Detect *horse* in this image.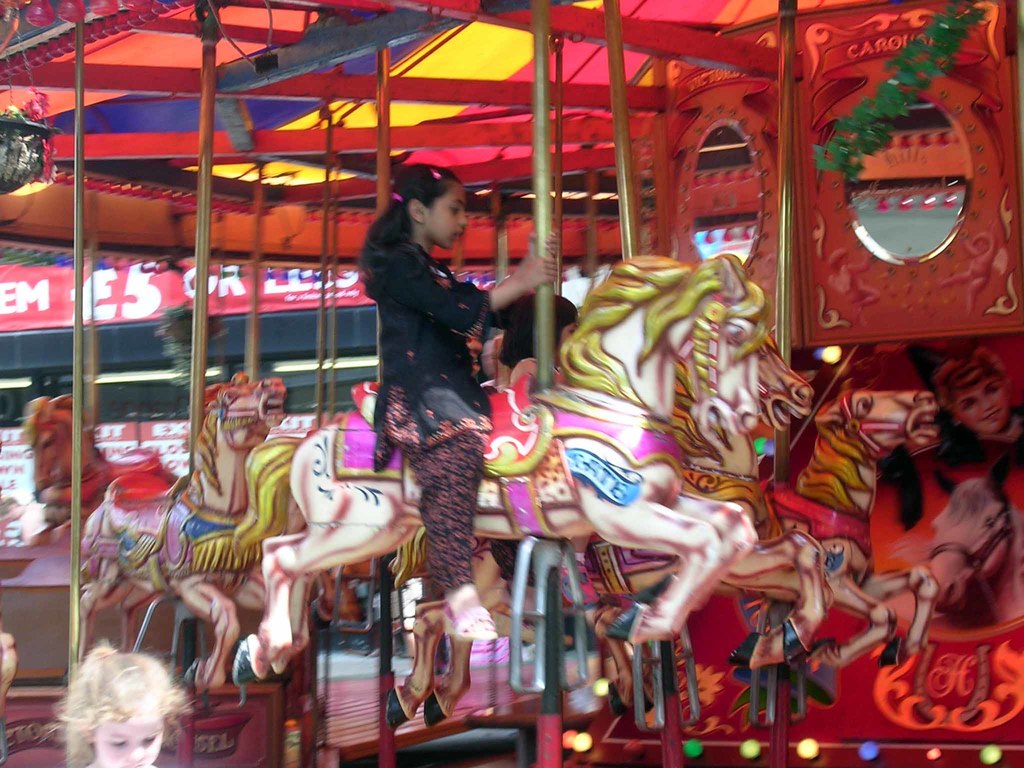
Detection: region(308, 558, 391, 632).
